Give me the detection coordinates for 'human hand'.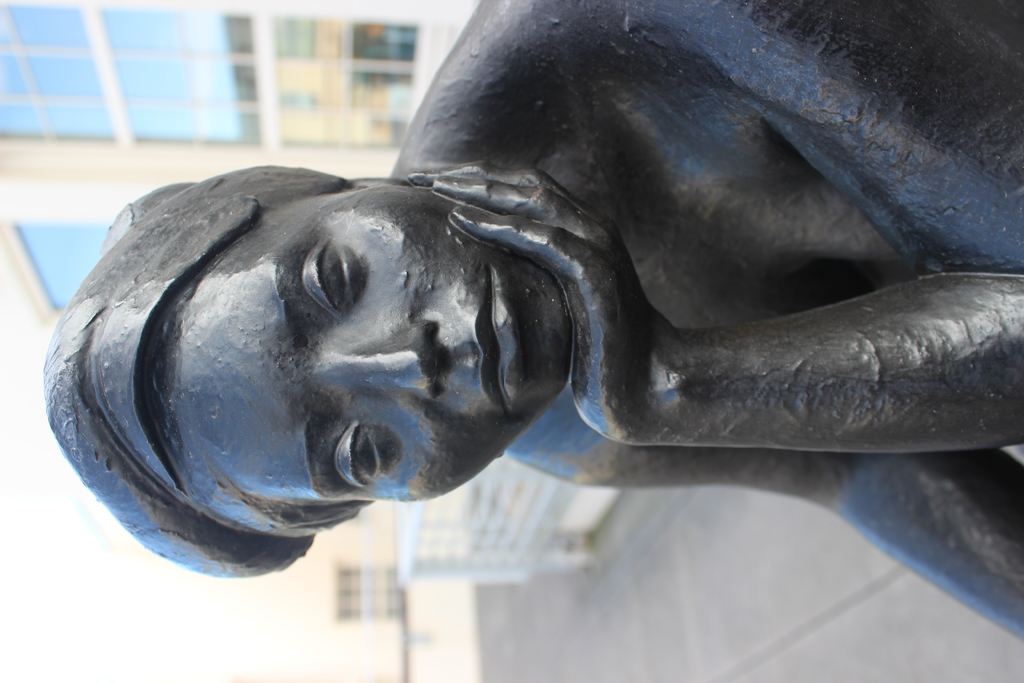
<bbox>409, 160, 652, 445</bbox>.
